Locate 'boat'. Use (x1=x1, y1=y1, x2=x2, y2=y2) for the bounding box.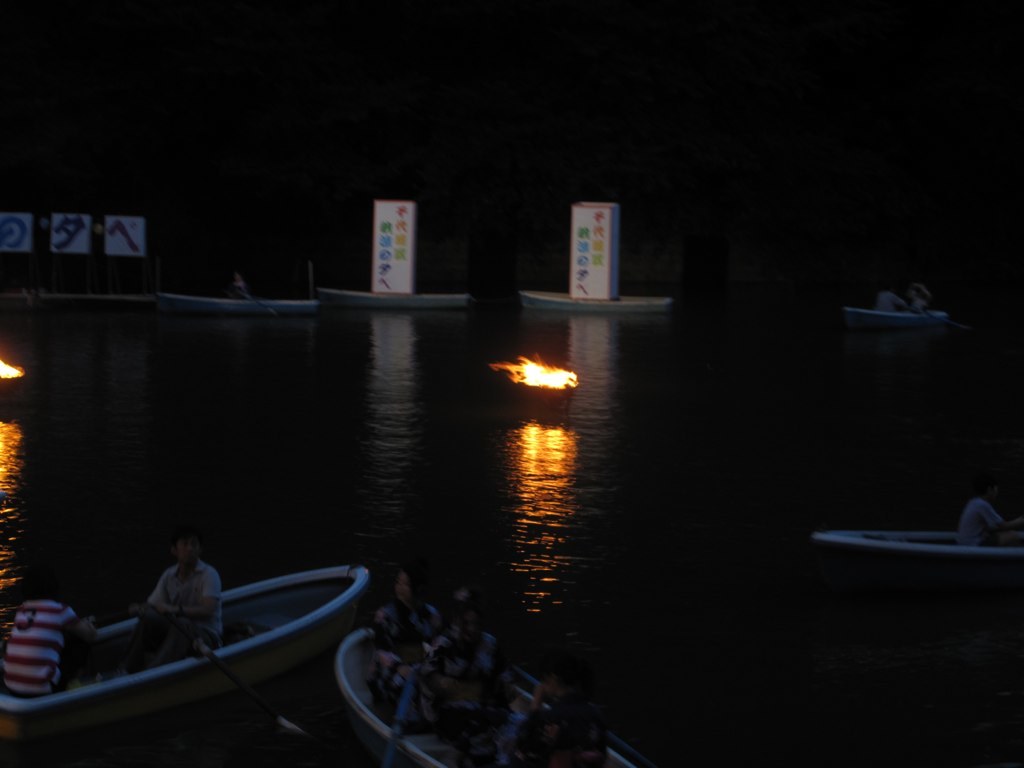
(x1=158, y1=284, x2=320, y2=313).
